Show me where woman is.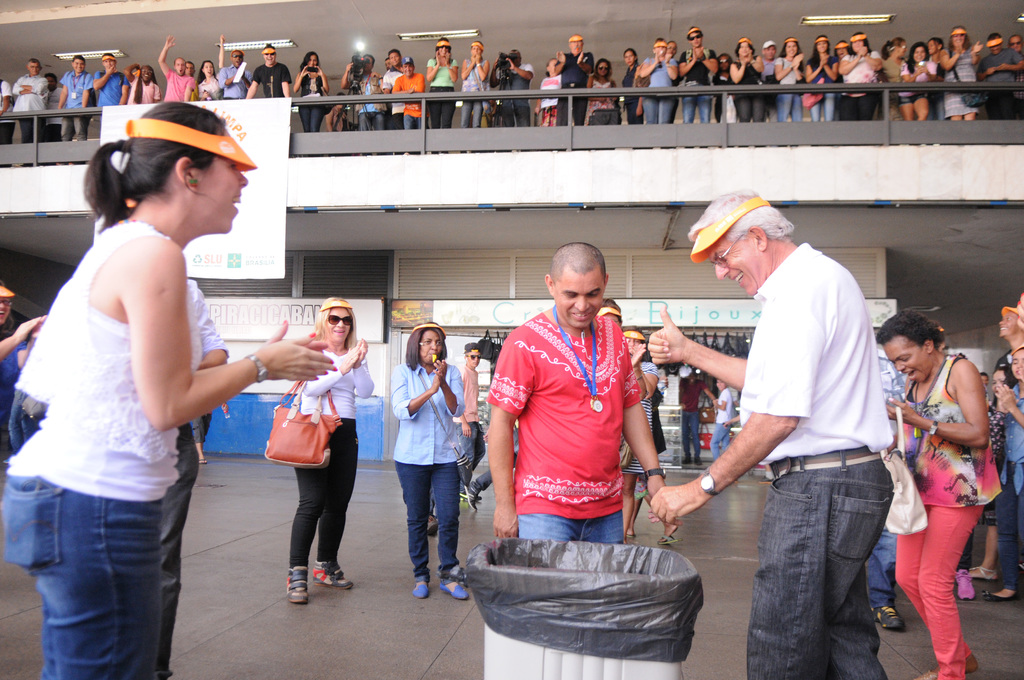
woman is at 534,57,561,127.
